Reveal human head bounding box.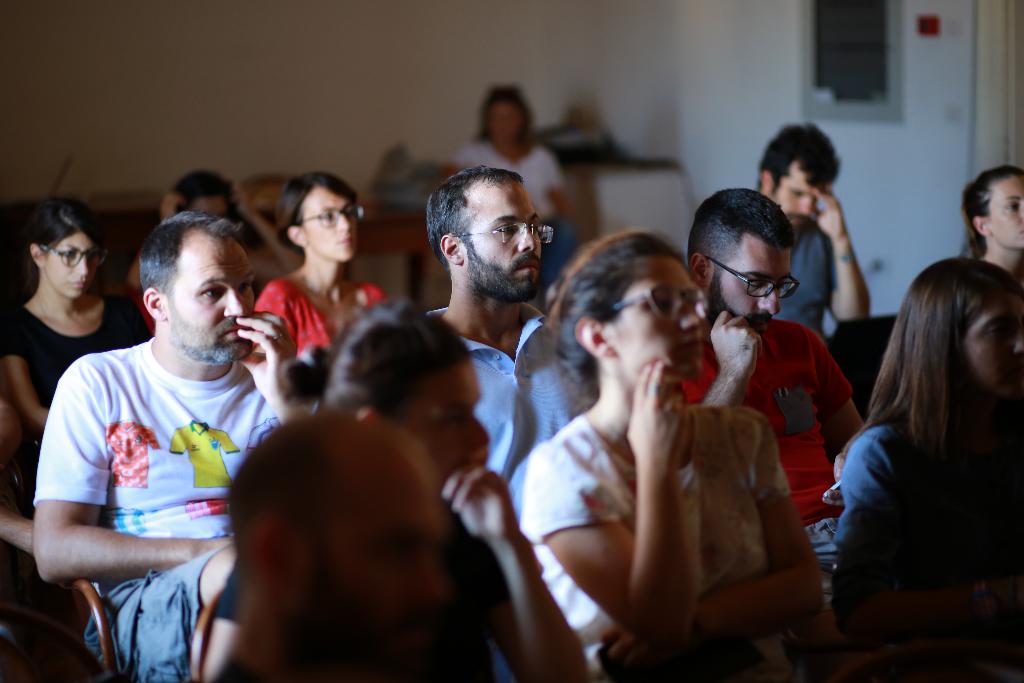
Revealed: (136, 206, 257, 370).
